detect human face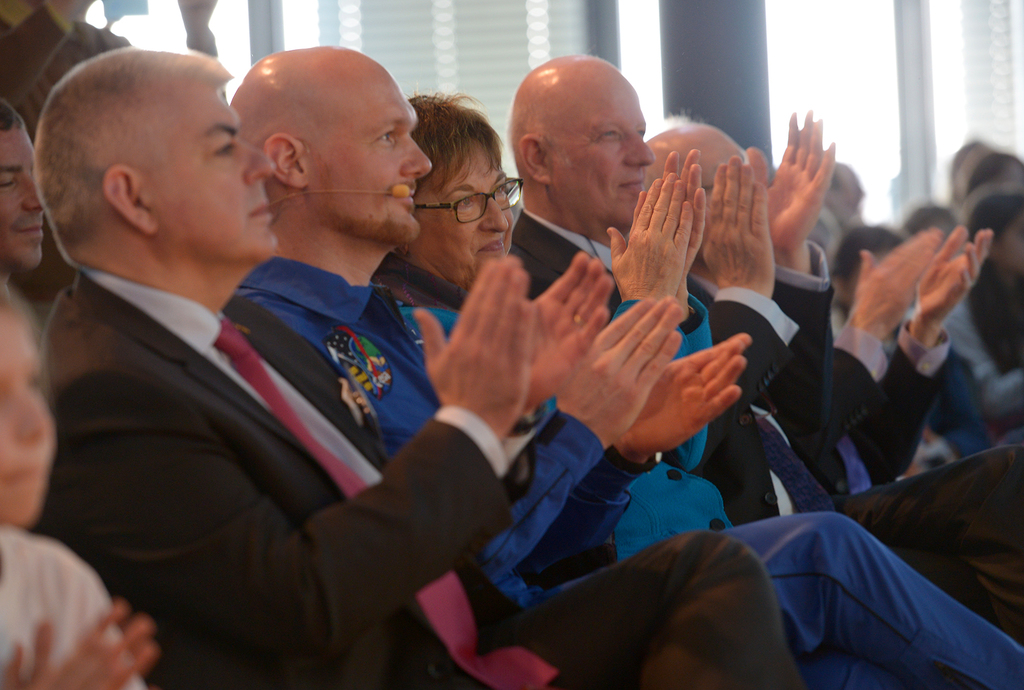
x1=0, y1=300, x2=60, y2=533
